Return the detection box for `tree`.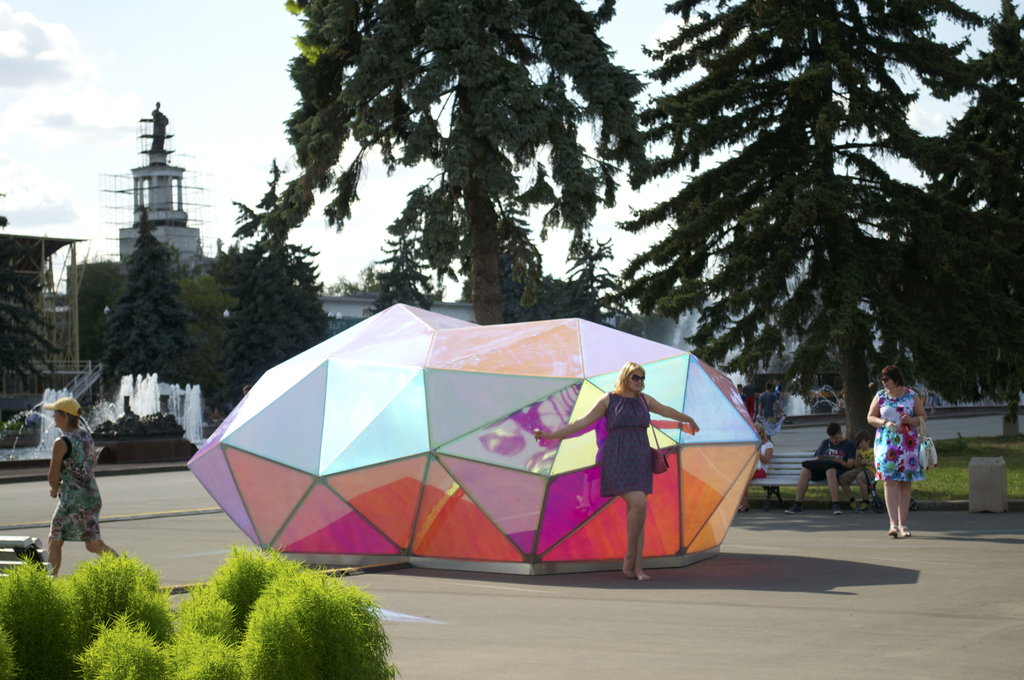
(x1=618, y1=35, x2=972, y2=423).
